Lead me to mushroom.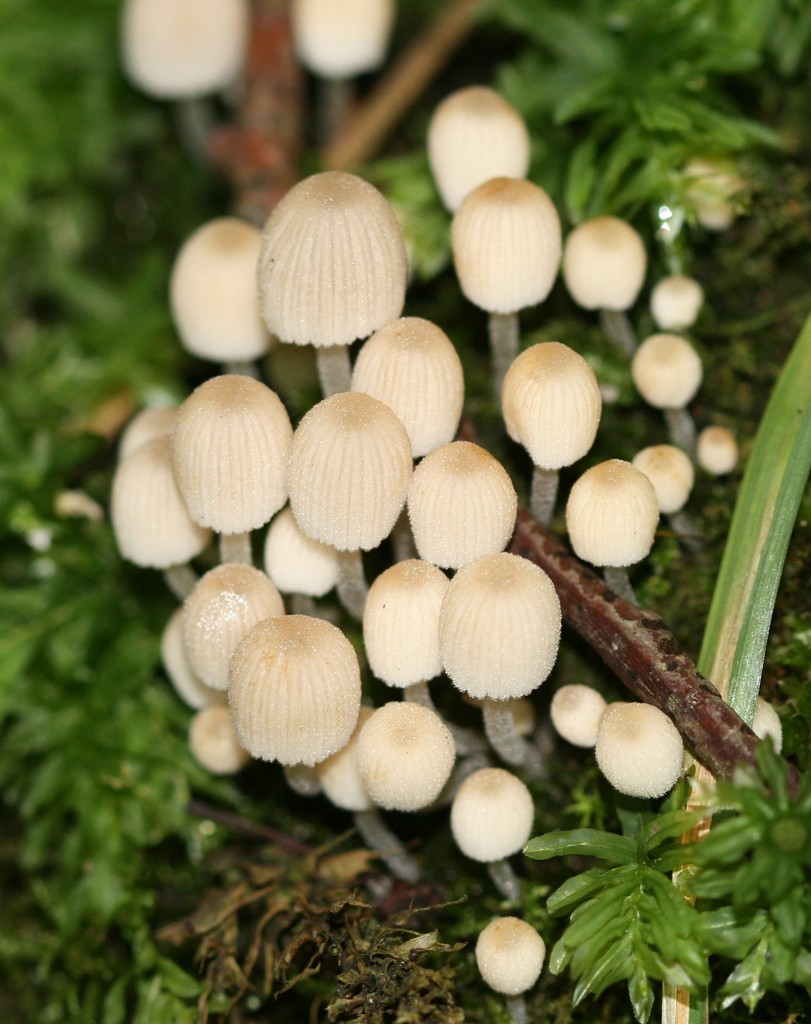
Lead to (287,0,380,148).
